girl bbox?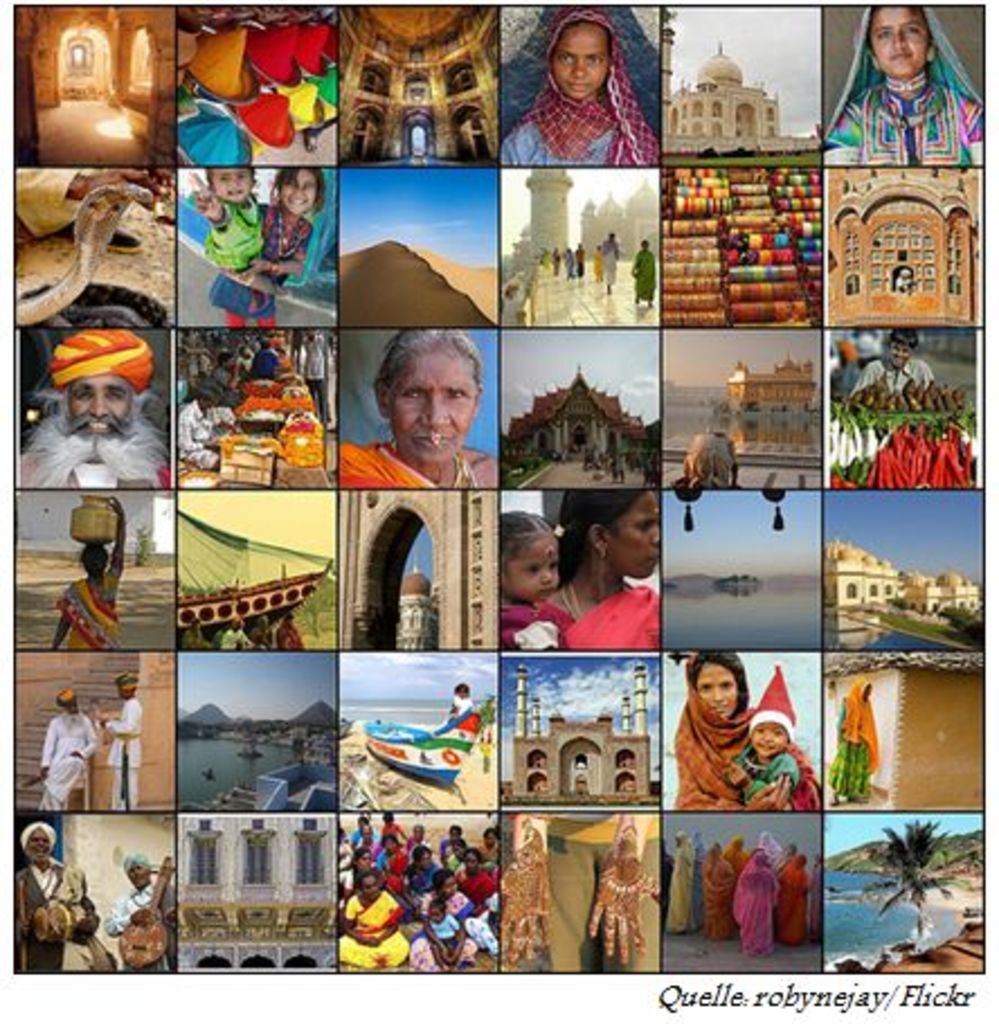
BBox(502, 511, 571, 653)
